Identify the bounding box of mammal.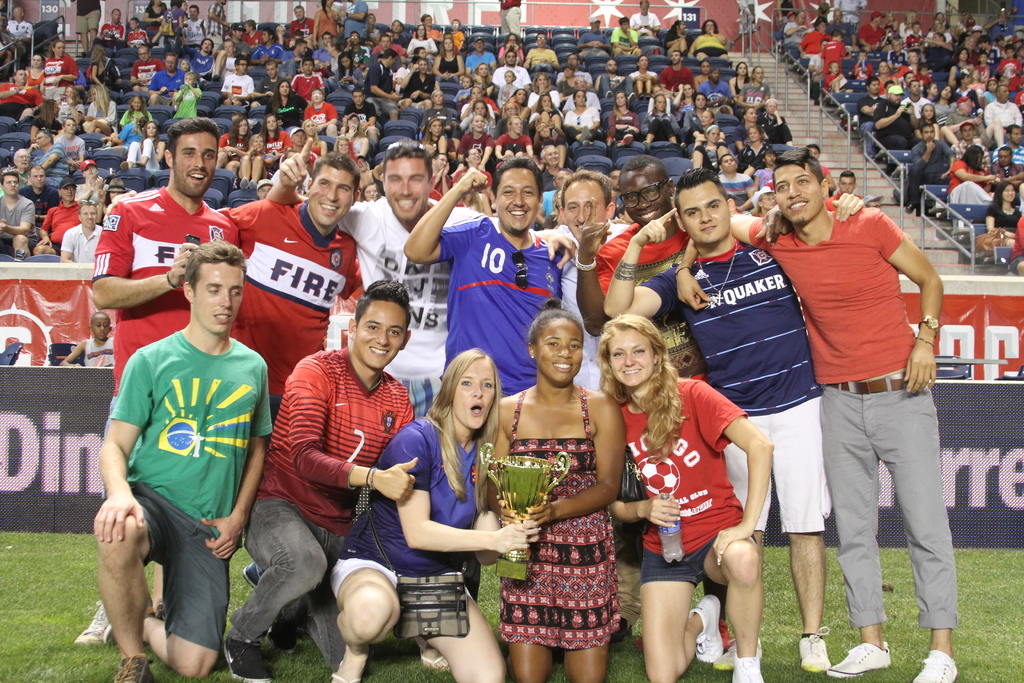
(600, 164, 865, 675).
